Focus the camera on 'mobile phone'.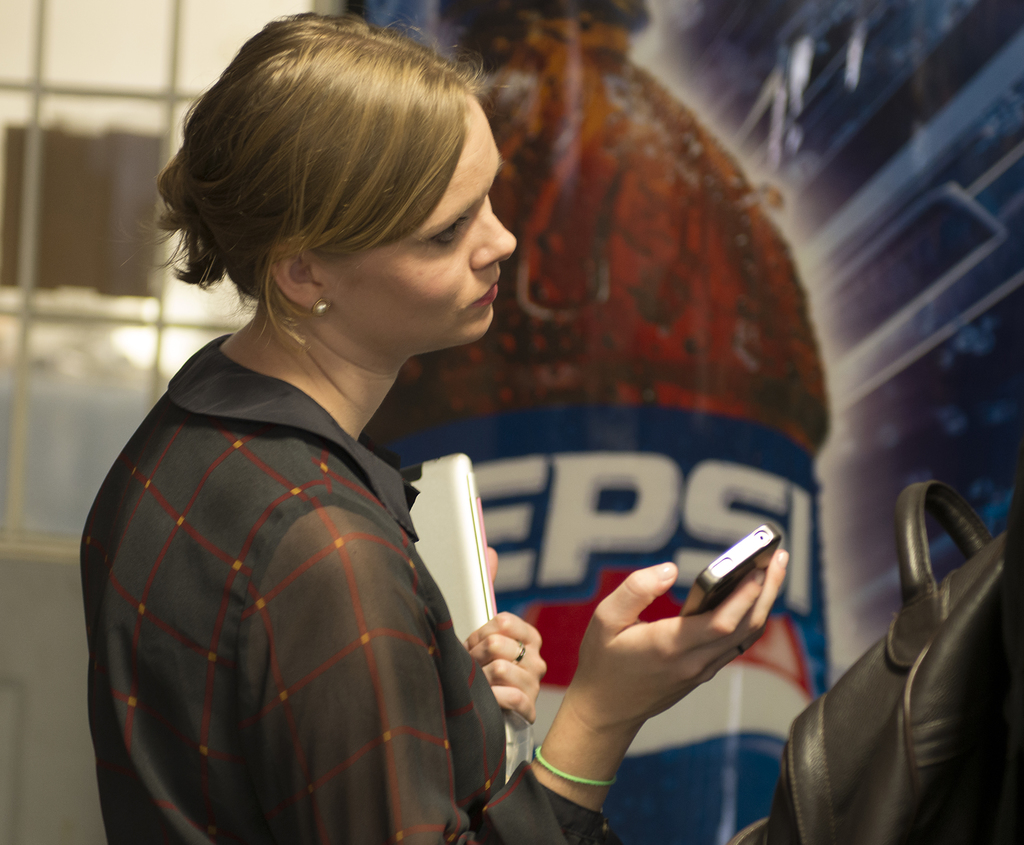
Focus region: bbox=(684, 520, 784, 618).
